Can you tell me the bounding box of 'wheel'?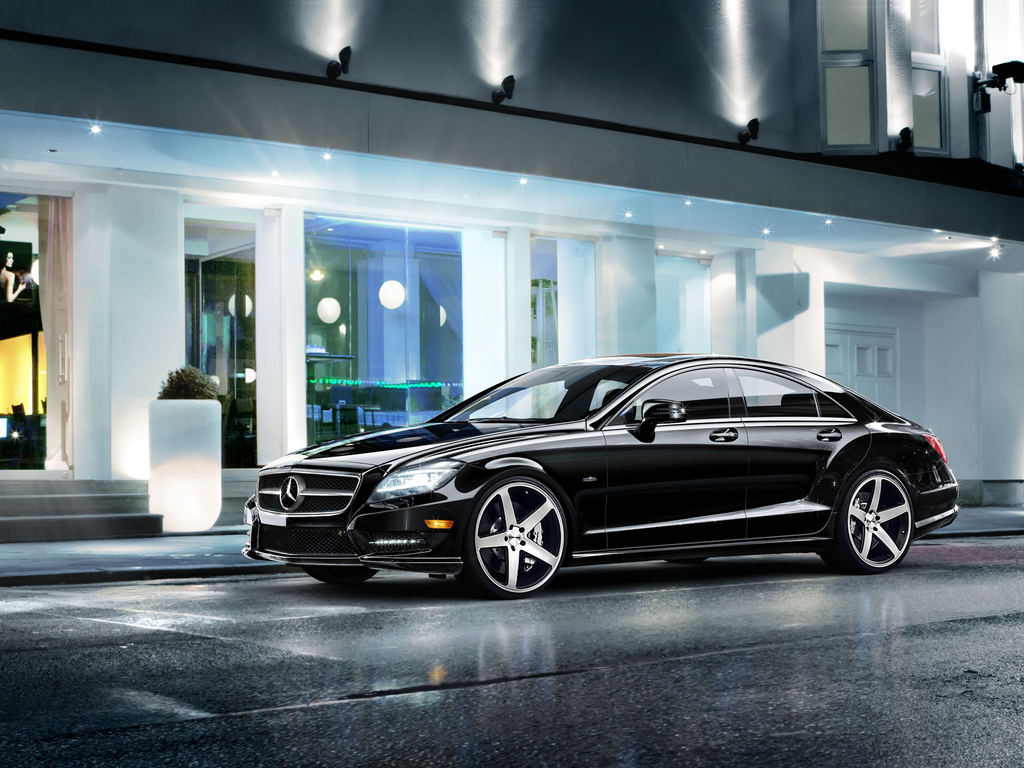
824,468,919,577.
